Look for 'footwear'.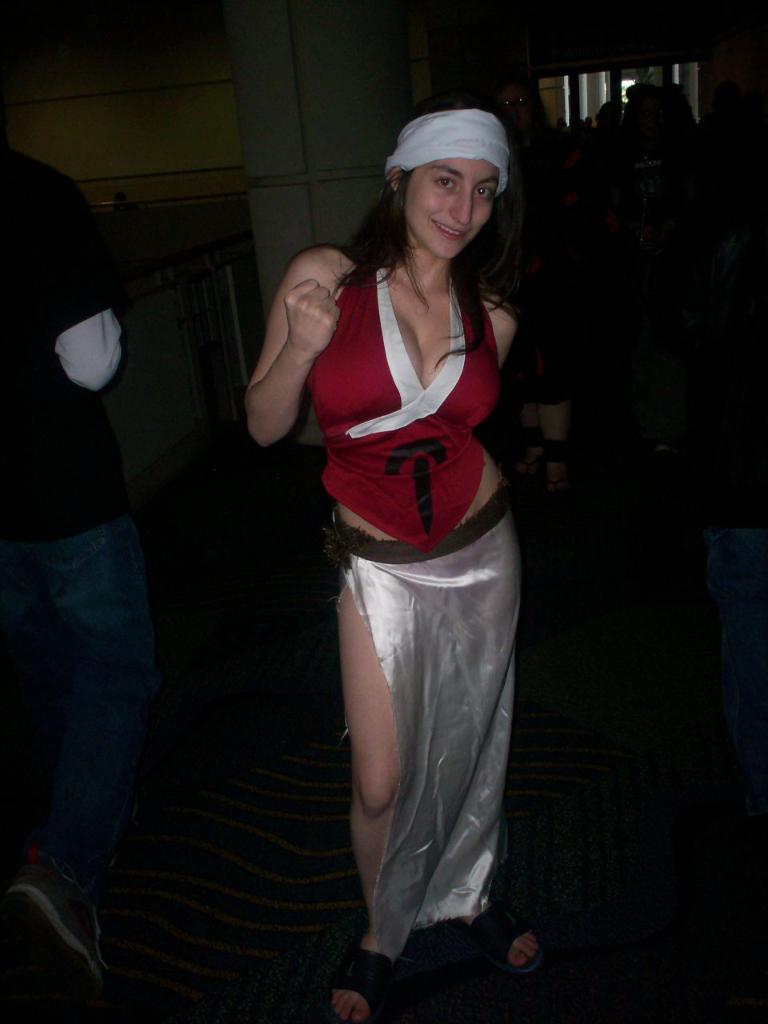
Found: x1=331, y1=948, x2=396, y2=1023.
